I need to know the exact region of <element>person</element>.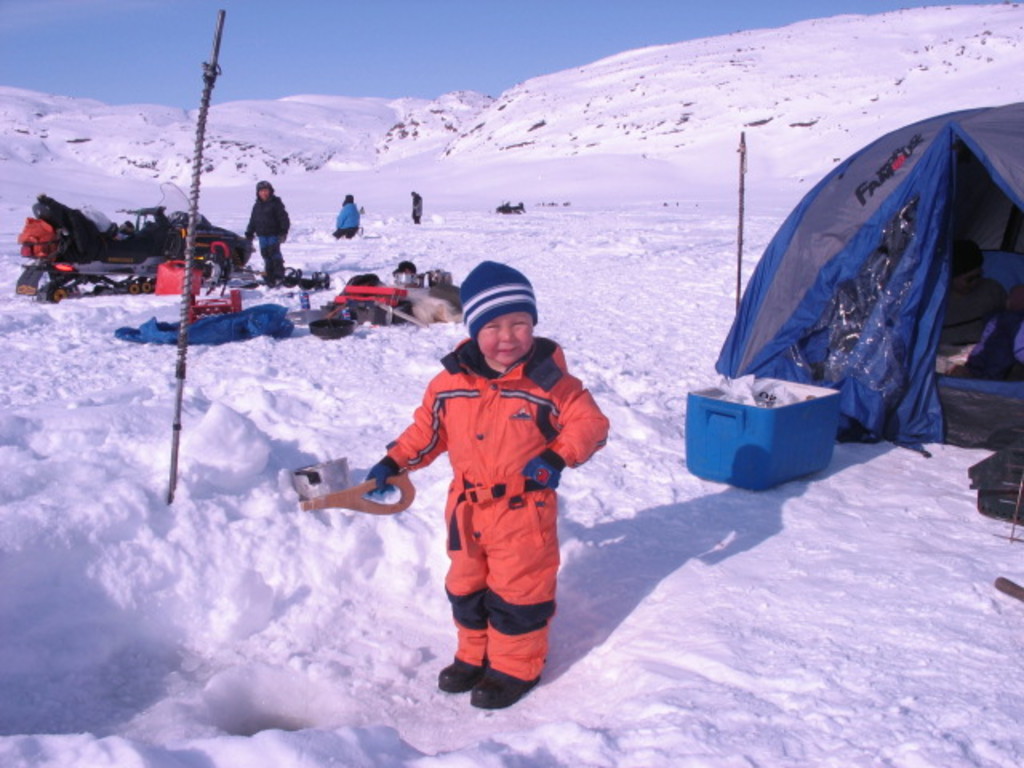
Region: 368/261/610/710.
